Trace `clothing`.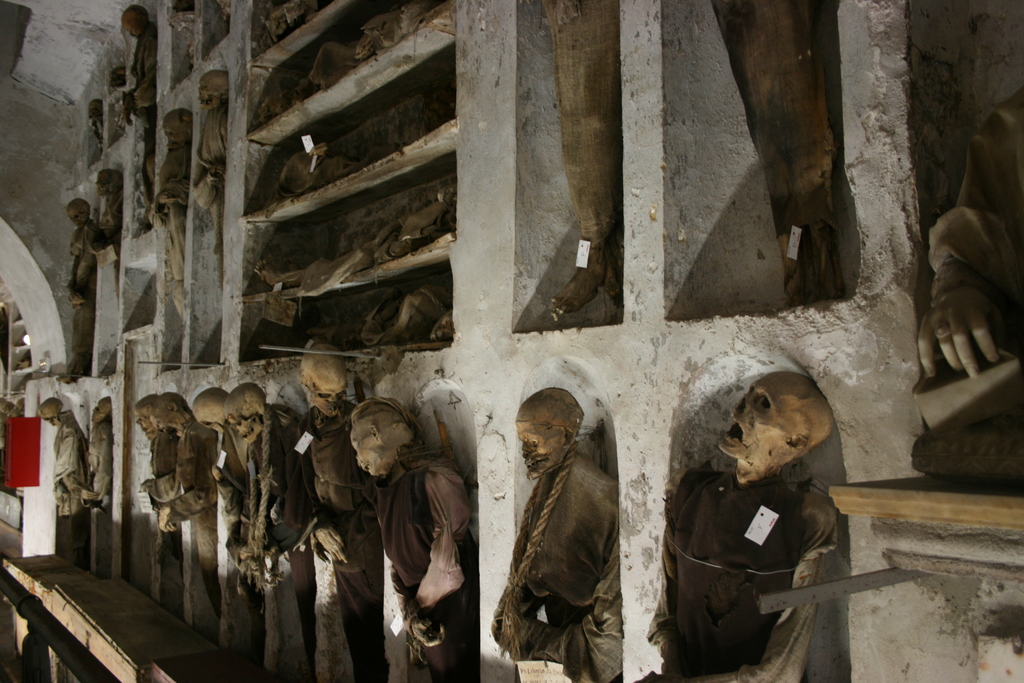
Traced to [632,459,844,682].
